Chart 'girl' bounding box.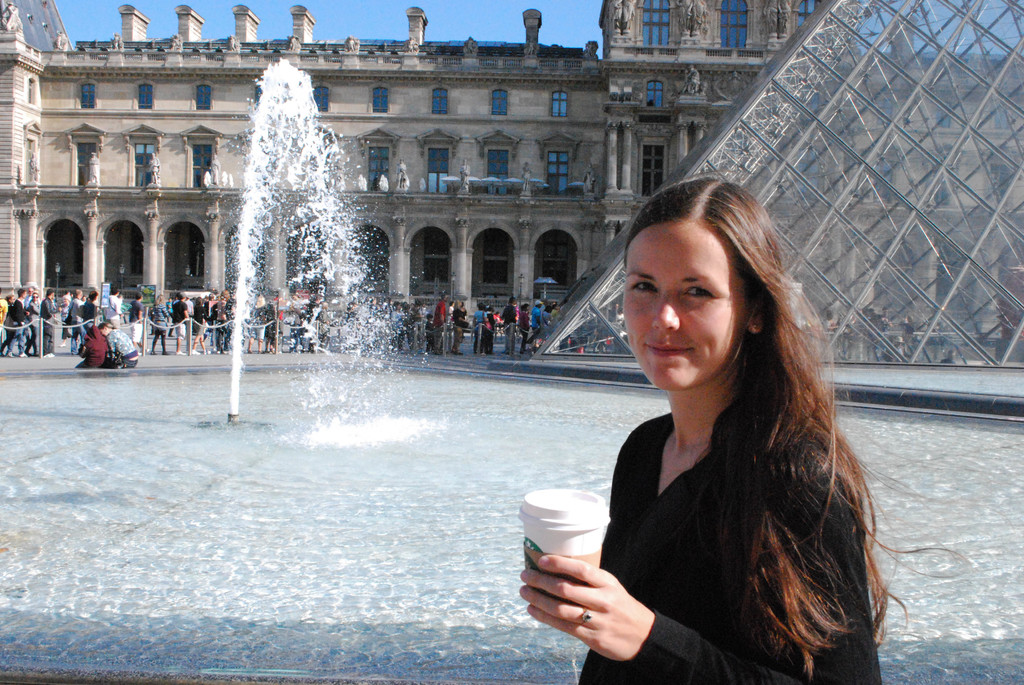
Charted: 524,172,961,684.
